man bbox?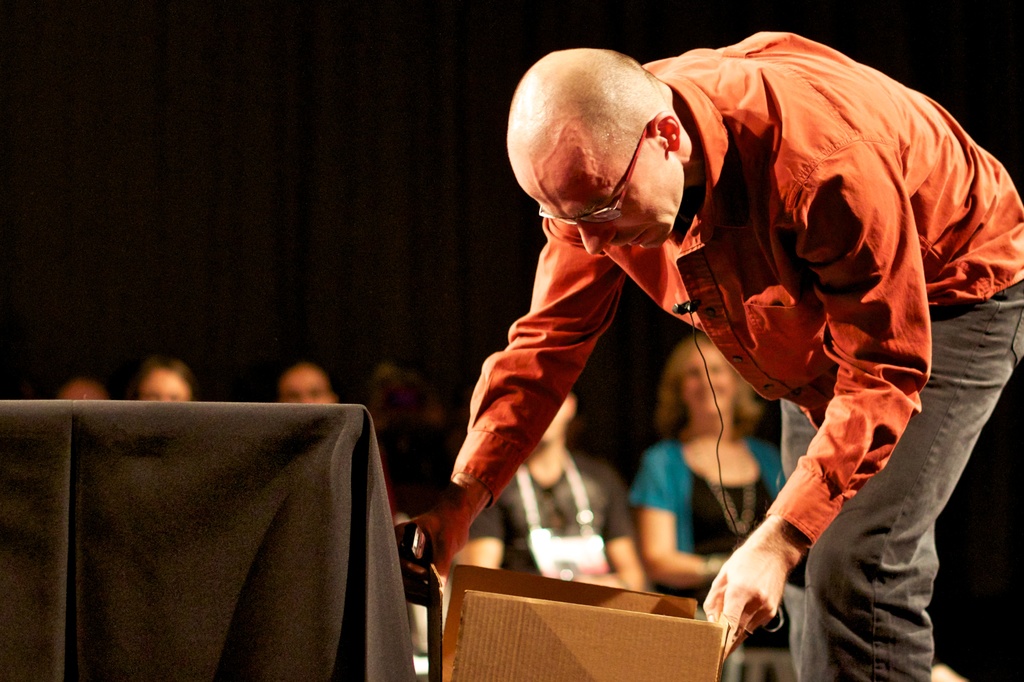
<region>276, 363, 337, 416</region>
